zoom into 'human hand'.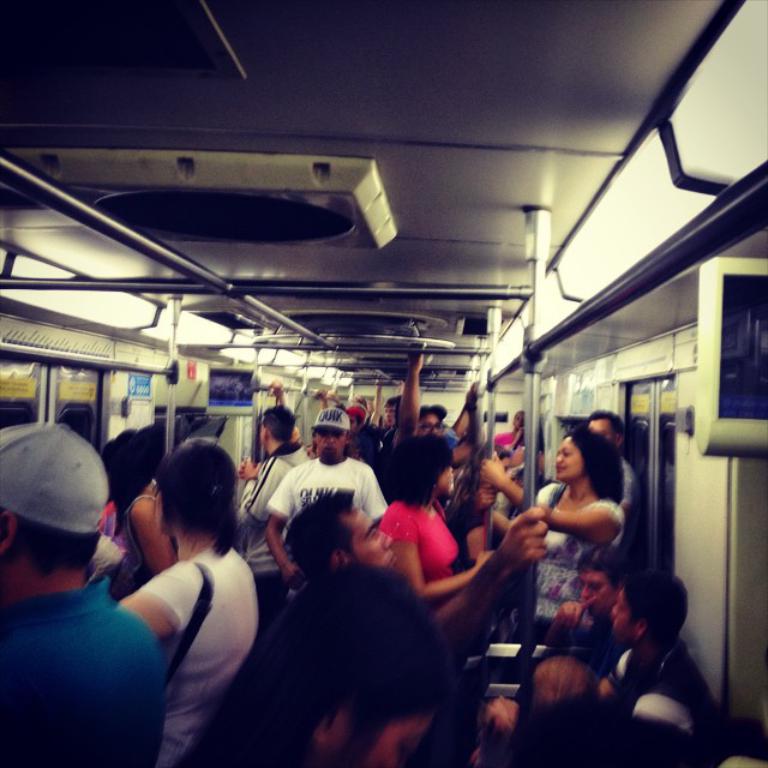
Zoom target: Rect(494, 505, 548, 574).
